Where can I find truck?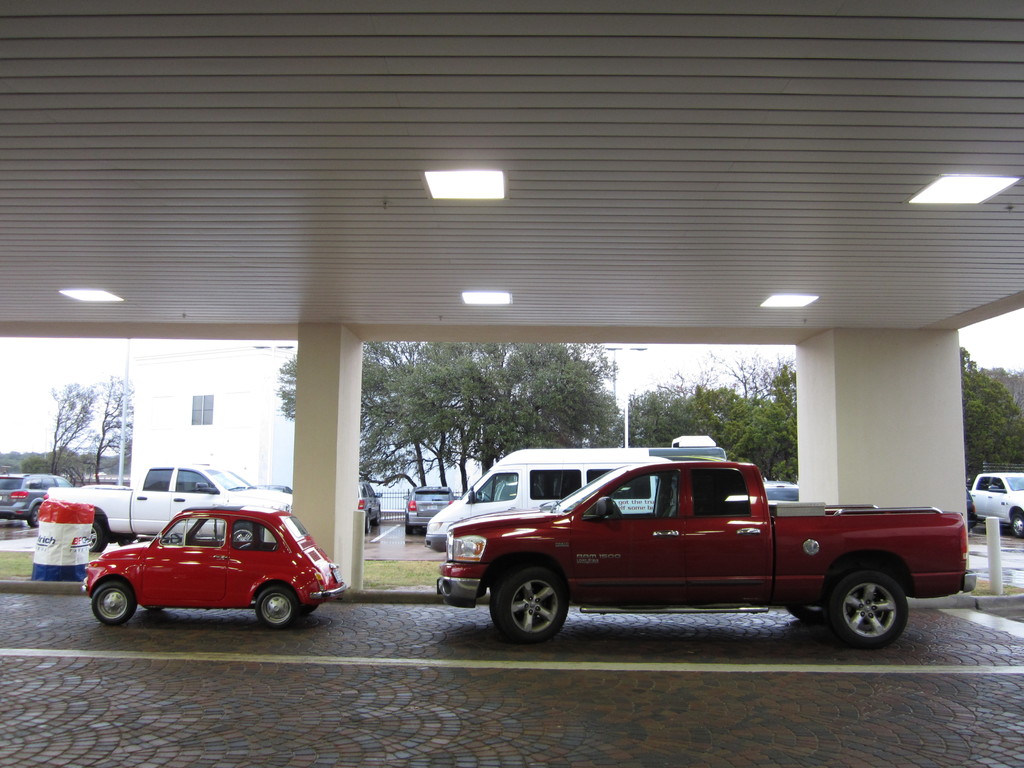
You can find it at Rect(436, 451, 977, 648).
